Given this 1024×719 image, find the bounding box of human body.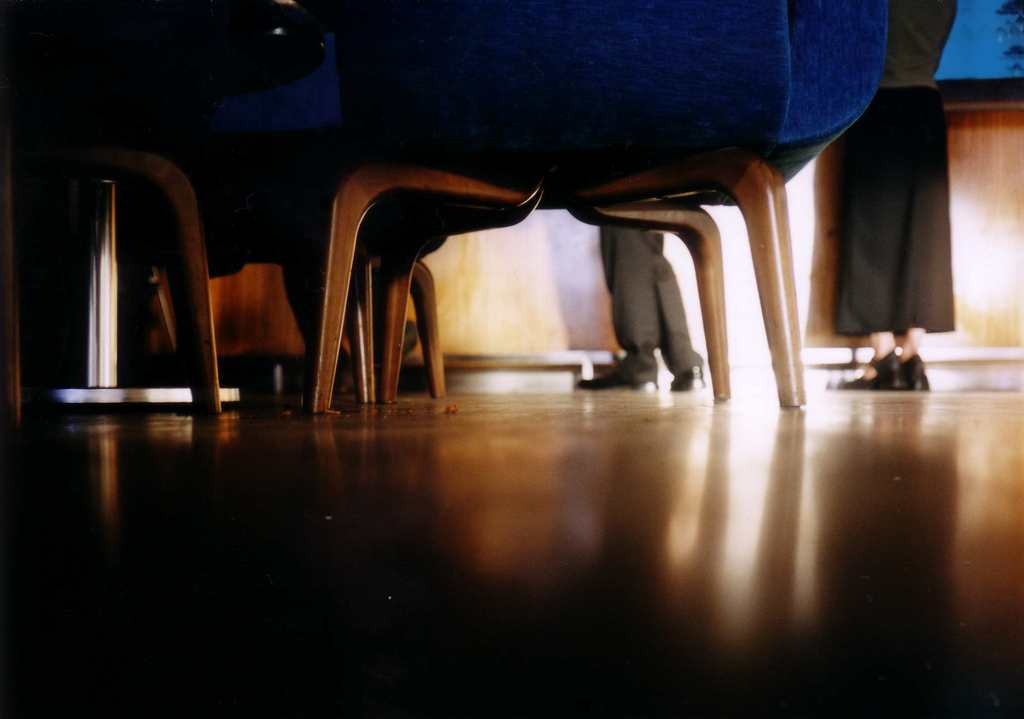
detection(572, 225, 703, 393).
